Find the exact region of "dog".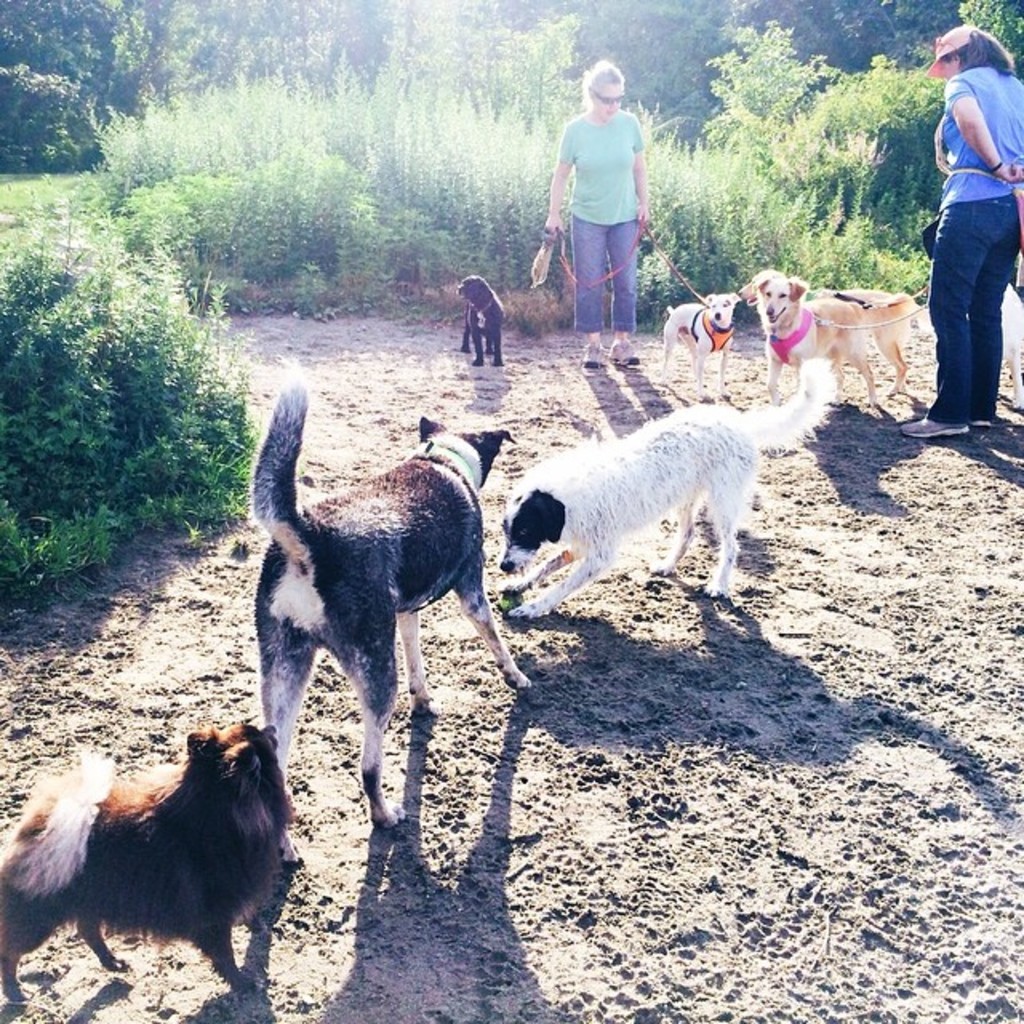
Exact region: locate(245, 381, 530, 830).
